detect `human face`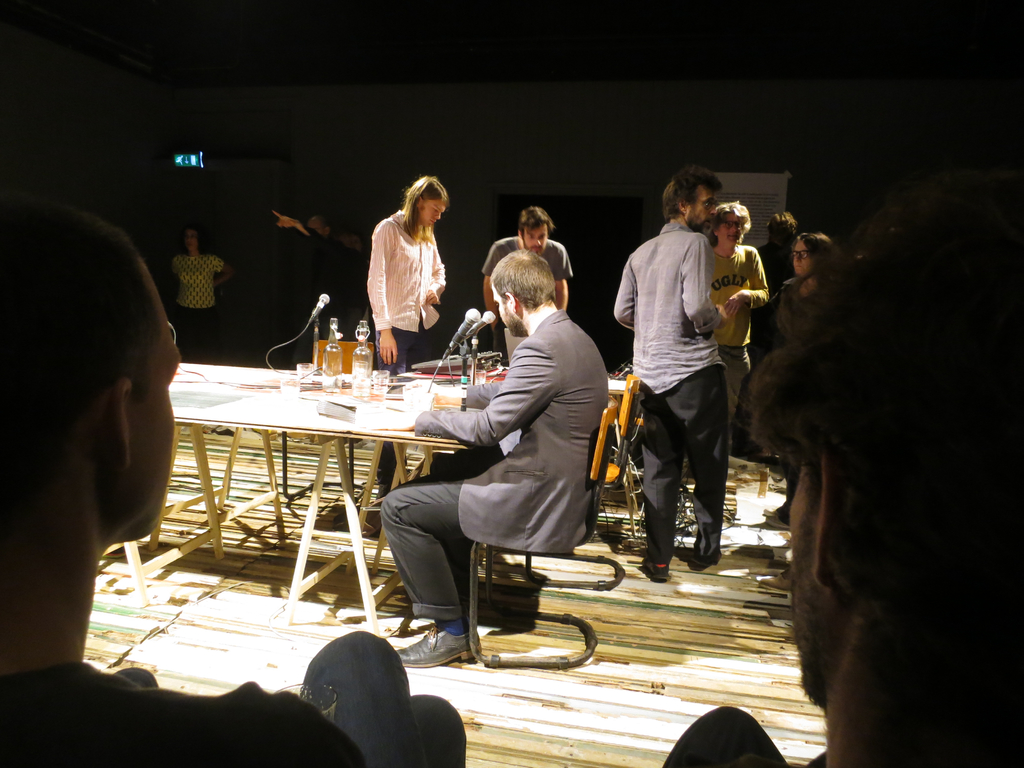
(x1=186, y1=232, x2=197, y2=246)
